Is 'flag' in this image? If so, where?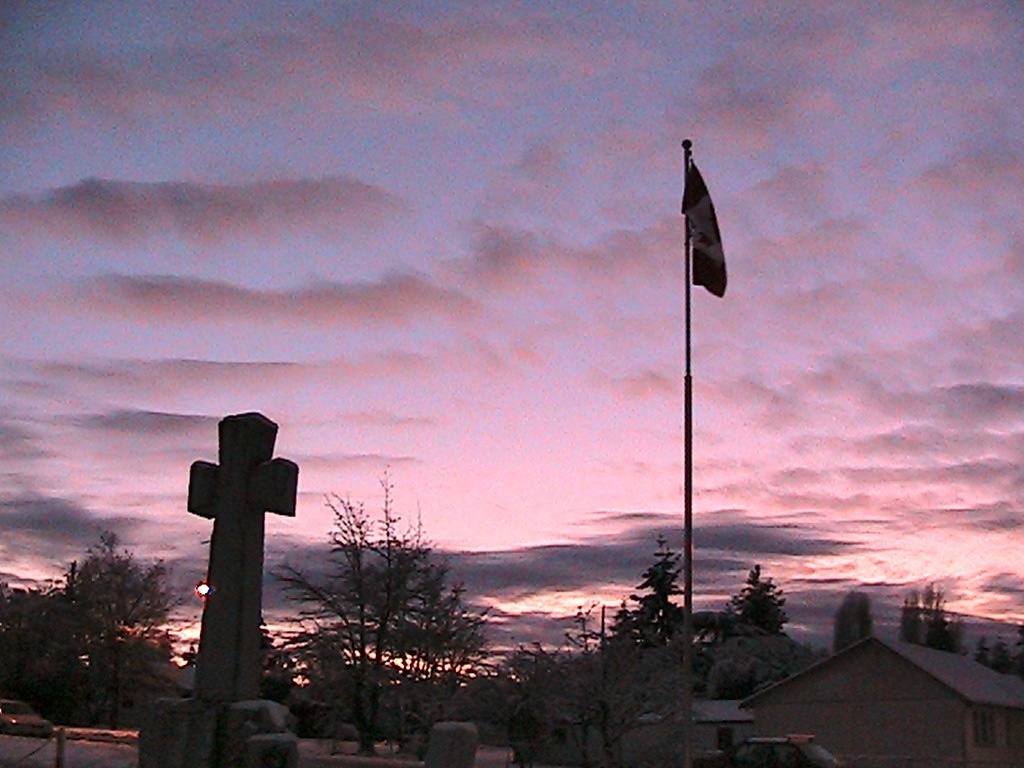
Yes, at Rect(673, 140, 736, 313).
